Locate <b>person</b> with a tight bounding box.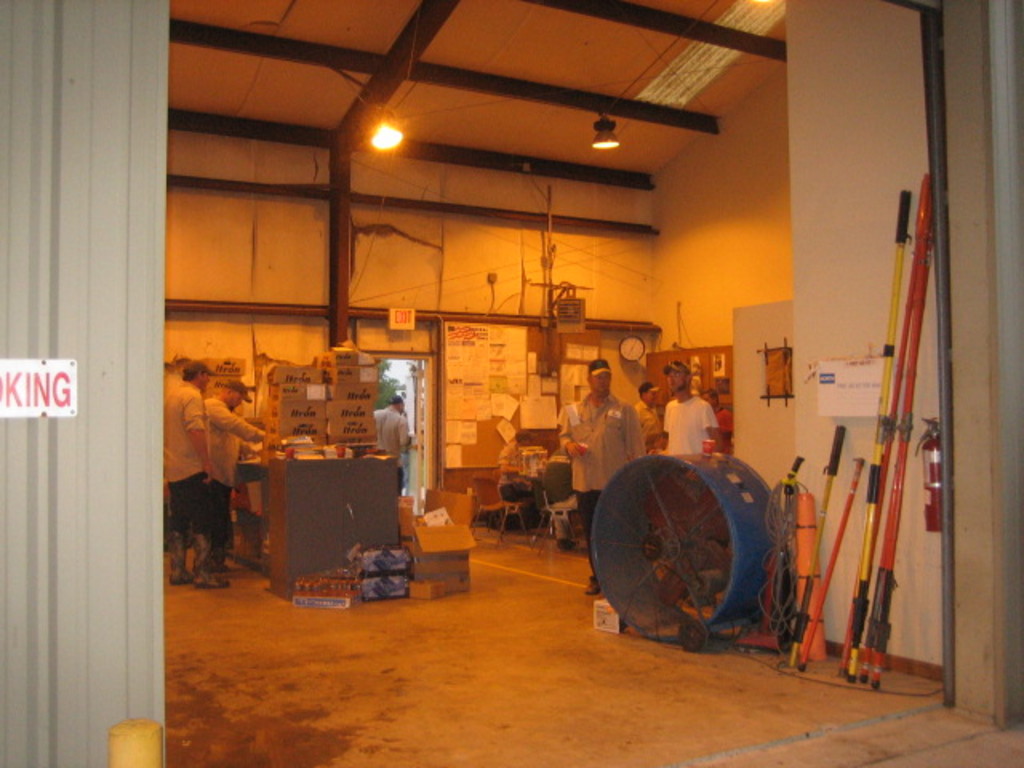
x1=370 y1=395 x2=410 y2=499.
